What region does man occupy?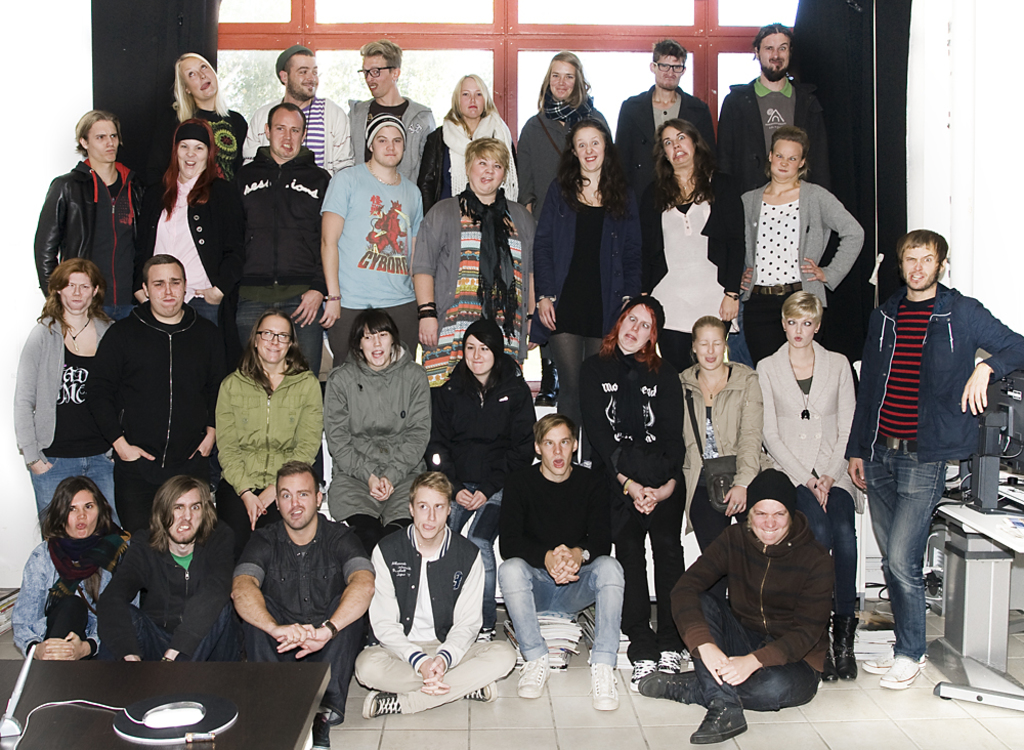
box=[497, 413, 626, 709].
